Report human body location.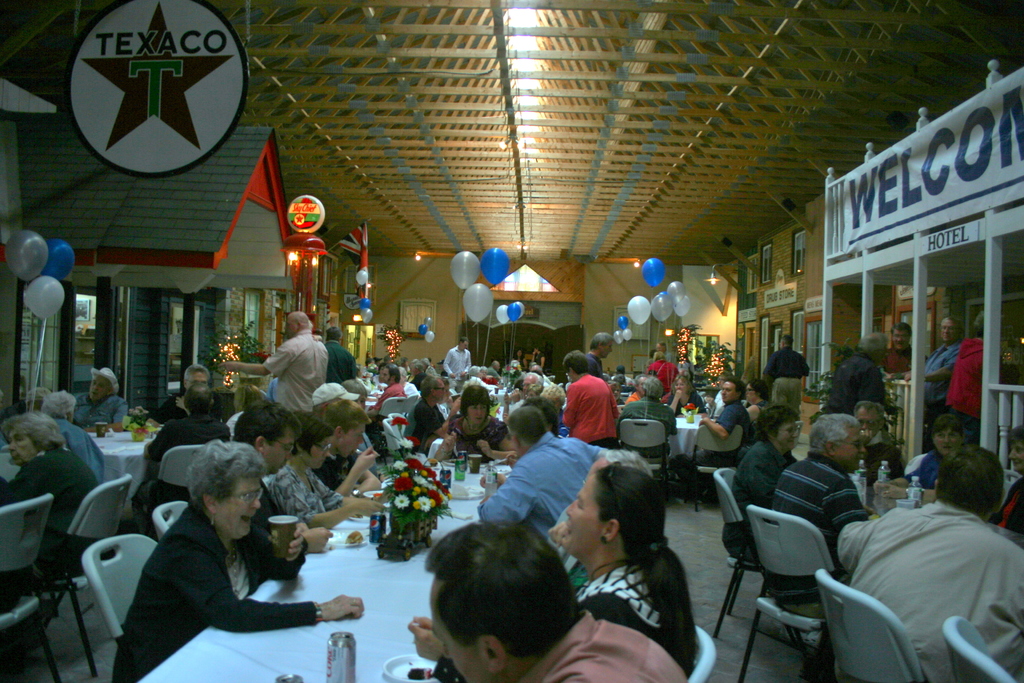
Report: bbox(115, 456, 310, 668).
